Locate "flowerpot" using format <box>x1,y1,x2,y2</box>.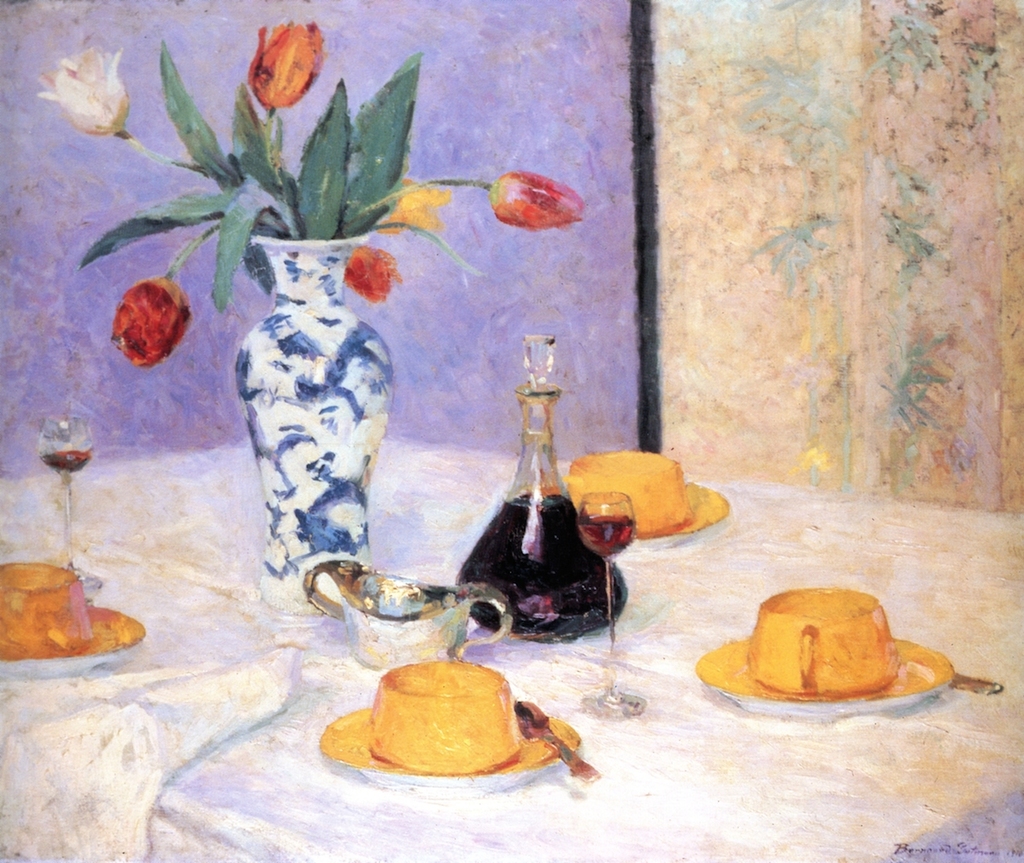
<box>206,230,423,634</box>.
